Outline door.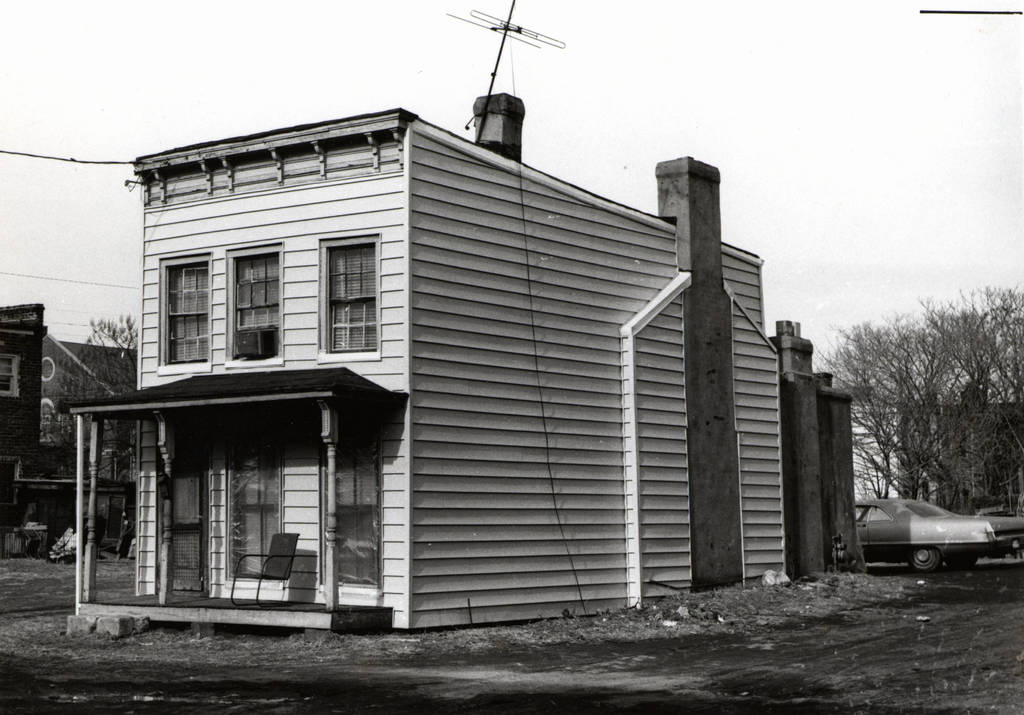
Outline: [x1=157, y1=457, x2=204, y2=584].
